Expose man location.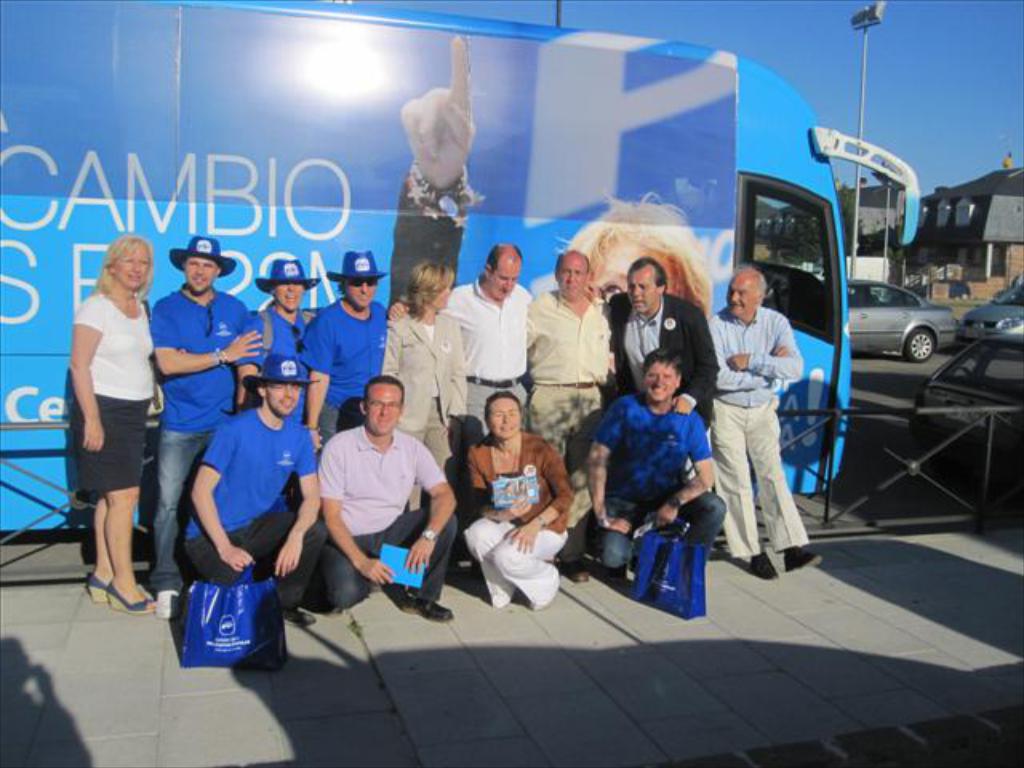
Exposed at box(608, 259, 723, 426).
